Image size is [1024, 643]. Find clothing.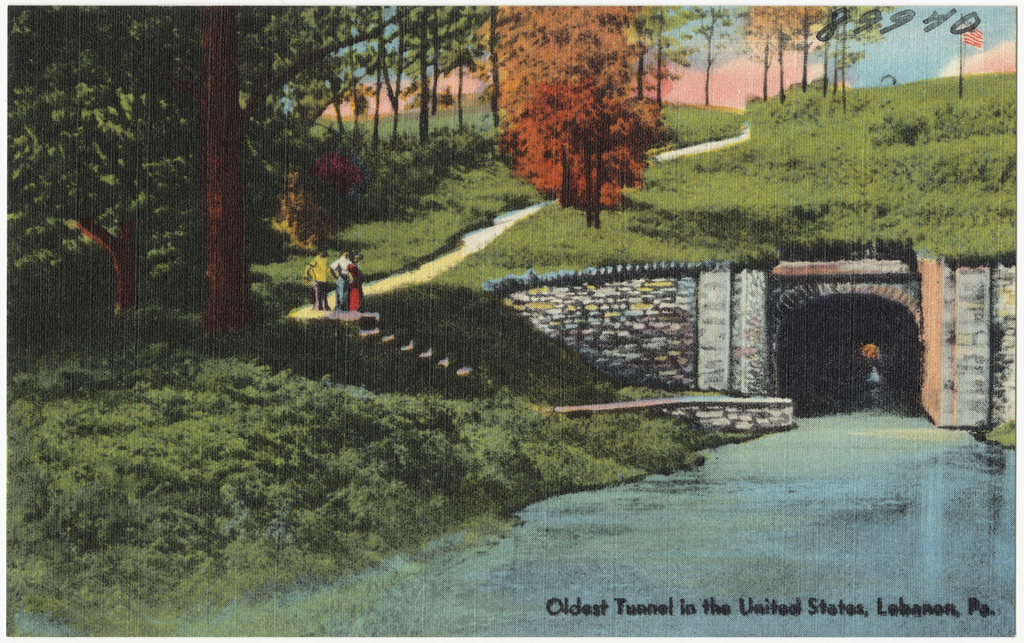
l=307, t=255, r=329, b=309.
